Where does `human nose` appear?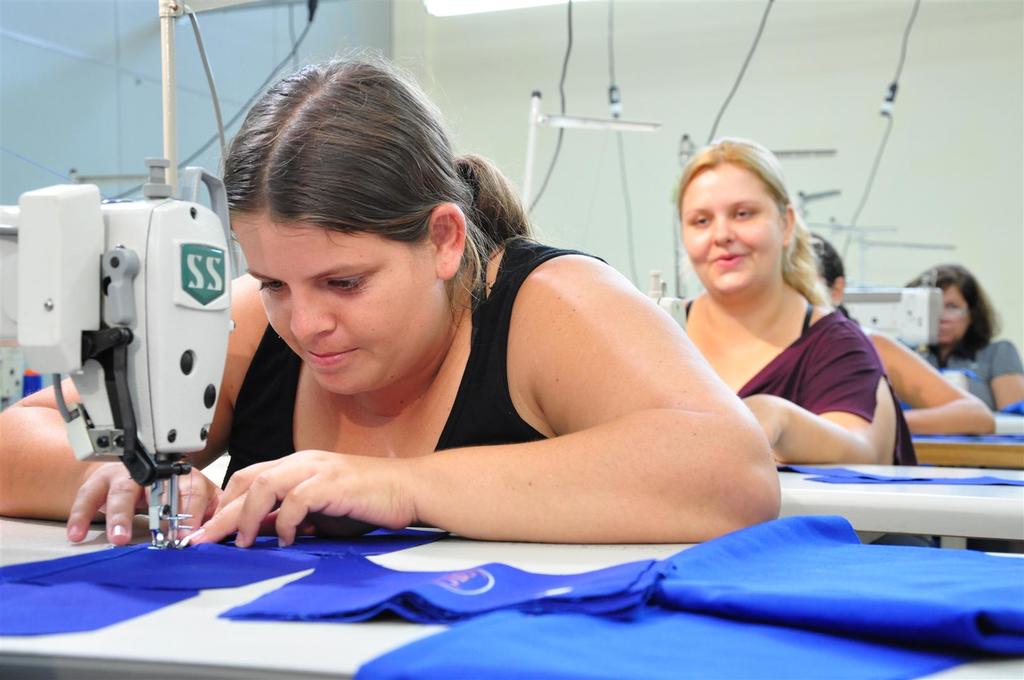
Appears at 289:282:337:344.
